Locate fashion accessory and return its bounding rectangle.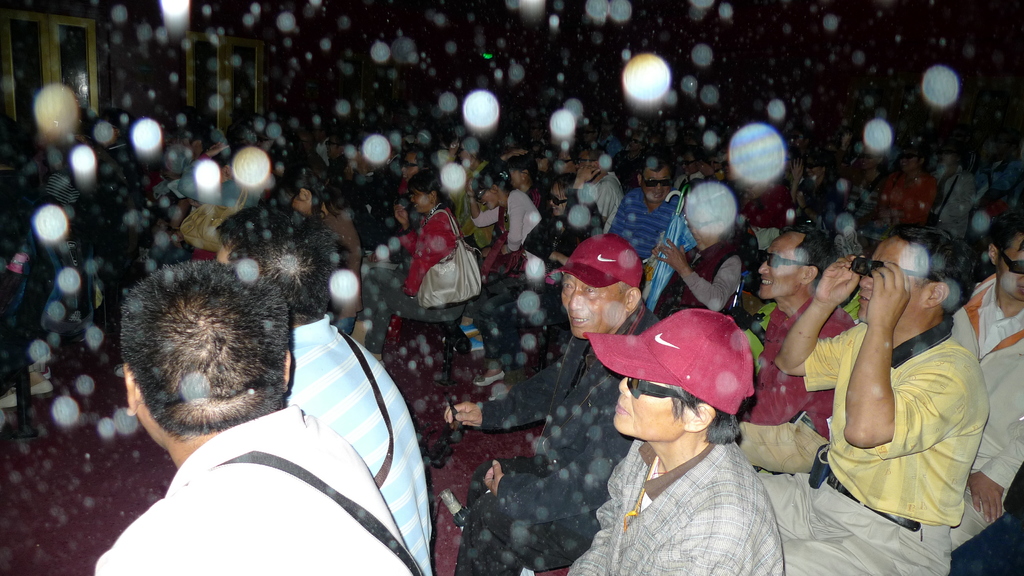
<region>625, 380, 692, 405</region>.
